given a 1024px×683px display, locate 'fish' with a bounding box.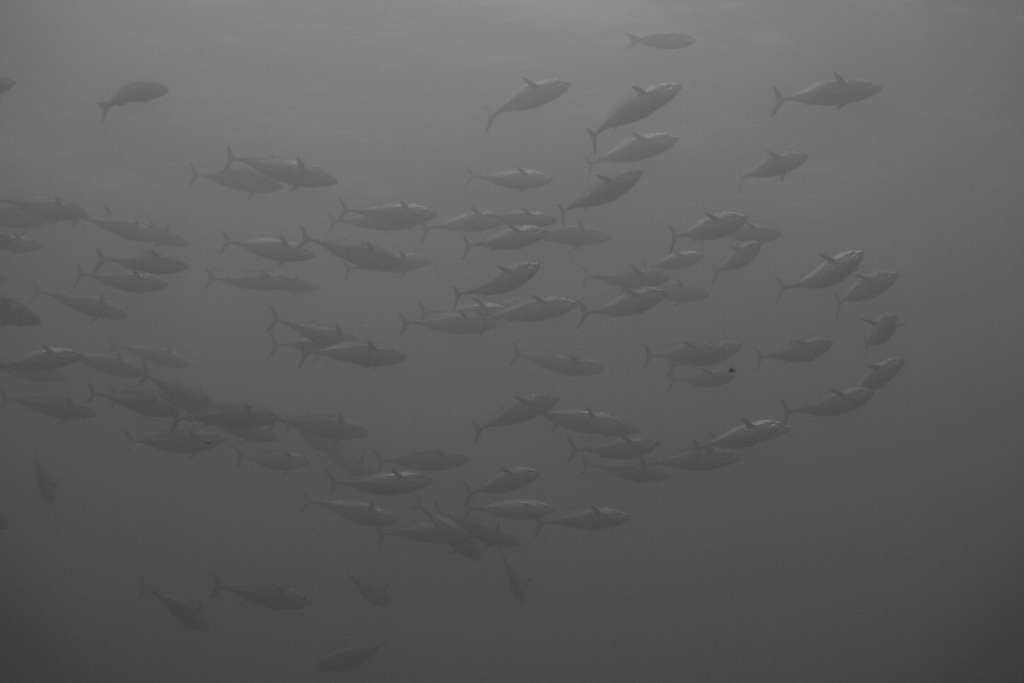
Located: crop(1, 391, 109, 421).
